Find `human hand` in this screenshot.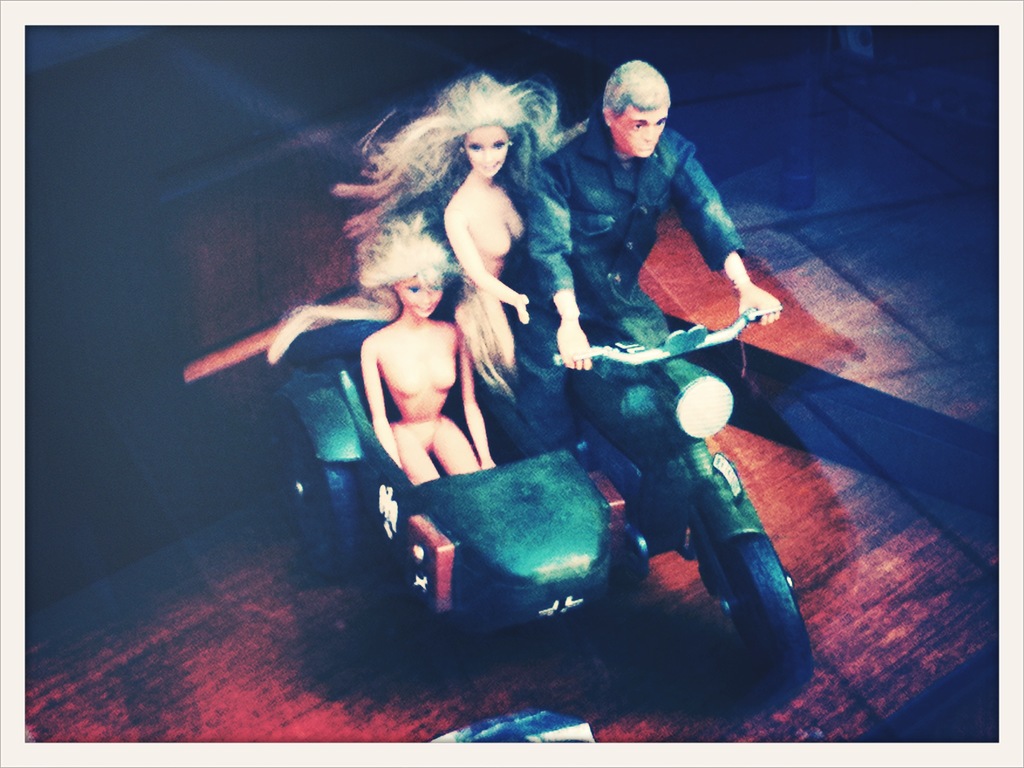
The bounding box for `human hand` is 511:292:531:326.
